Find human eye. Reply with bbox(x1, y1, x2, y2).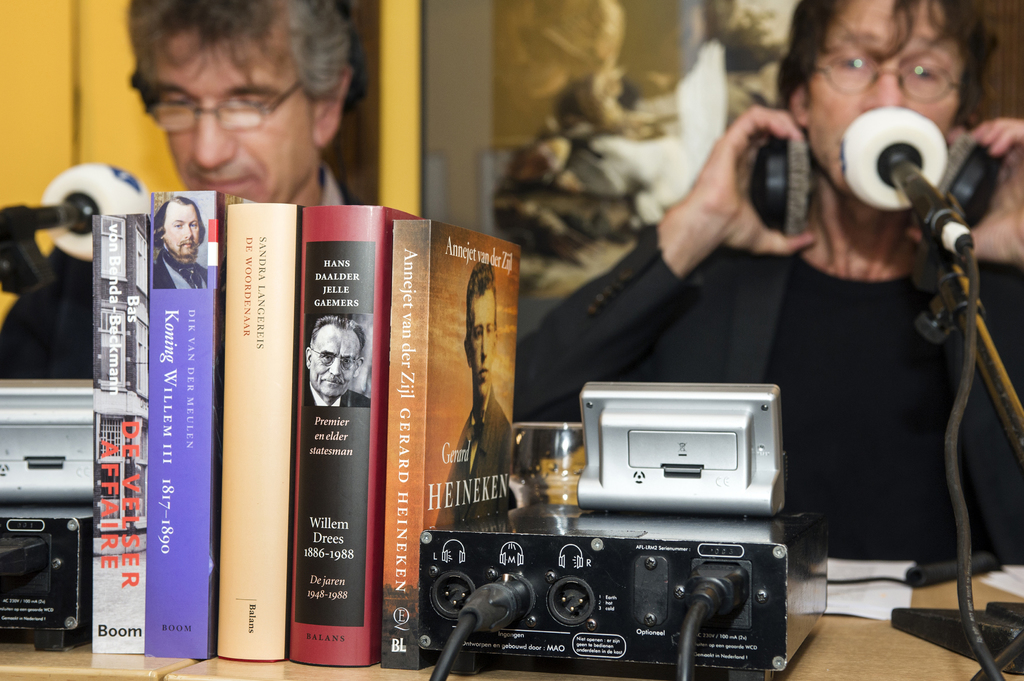
bbox(904, 52, 939, 83).
